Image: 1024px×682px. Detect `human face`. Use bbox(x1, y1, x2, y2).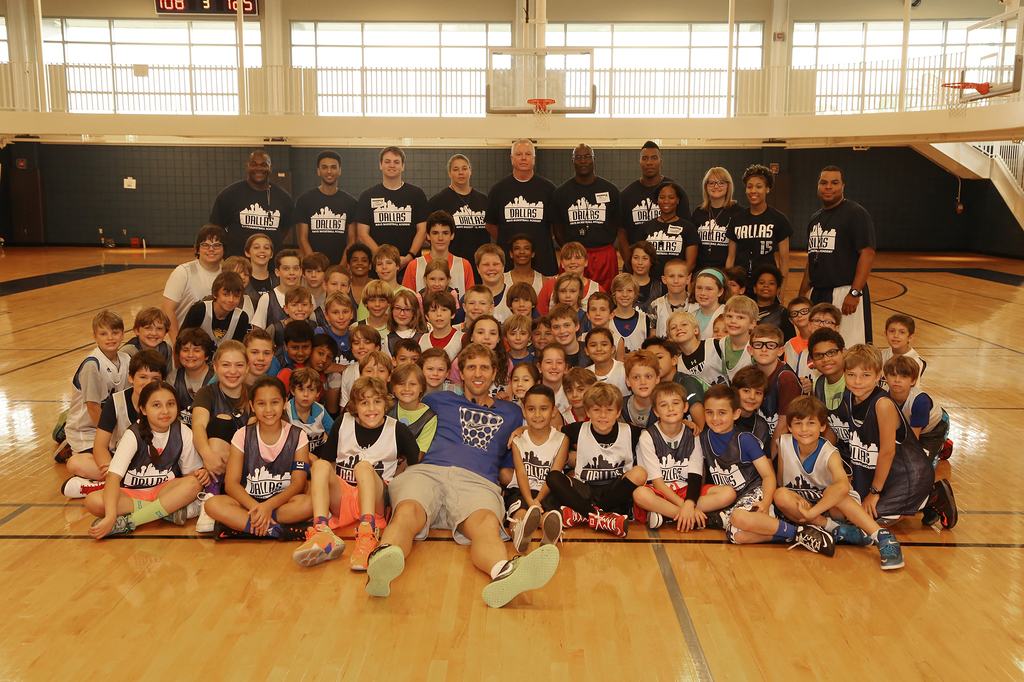
bbox(566, 379, 591, 406).
